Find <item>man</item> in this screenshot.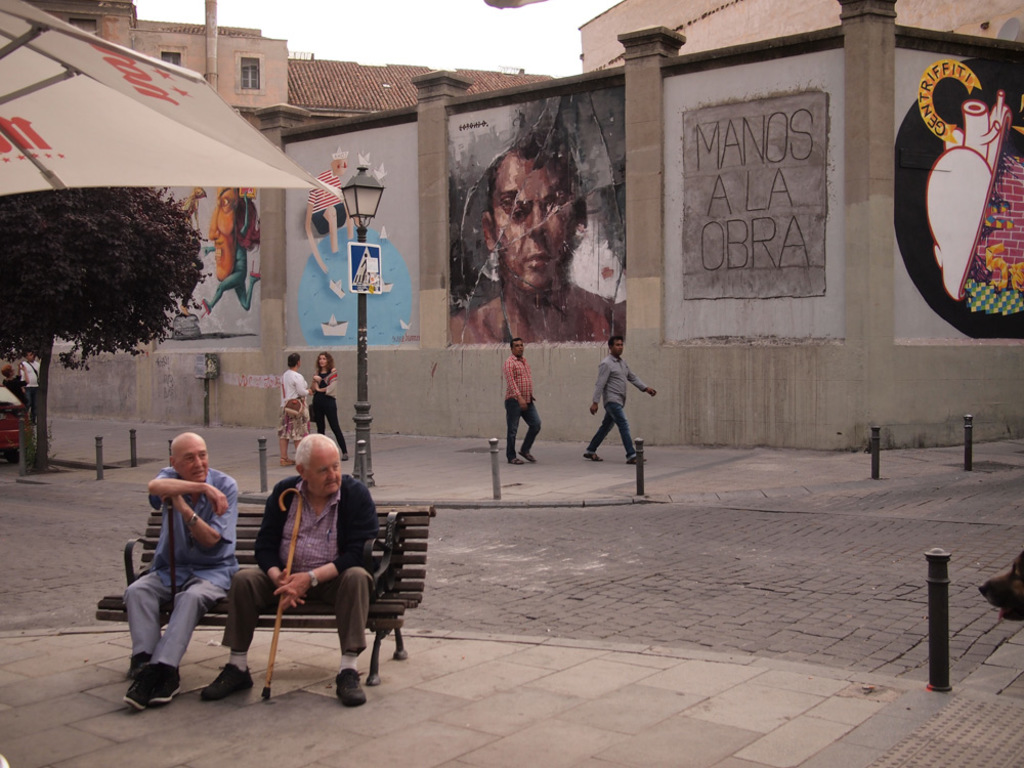
The bounding box for <item>man</item> is rect(586, 335, 660, 467).
